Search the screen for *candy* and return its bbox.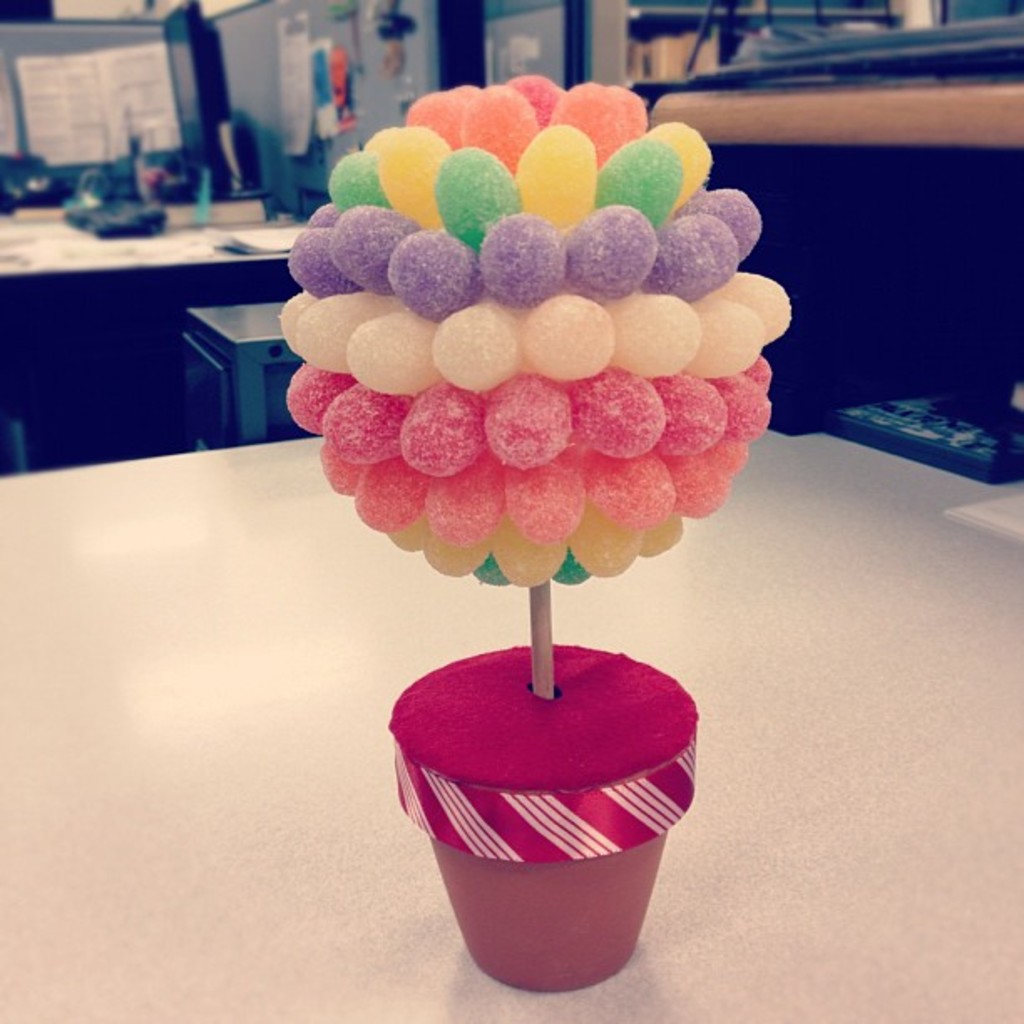
Found: bbox=[413, 532, 504, 584].
